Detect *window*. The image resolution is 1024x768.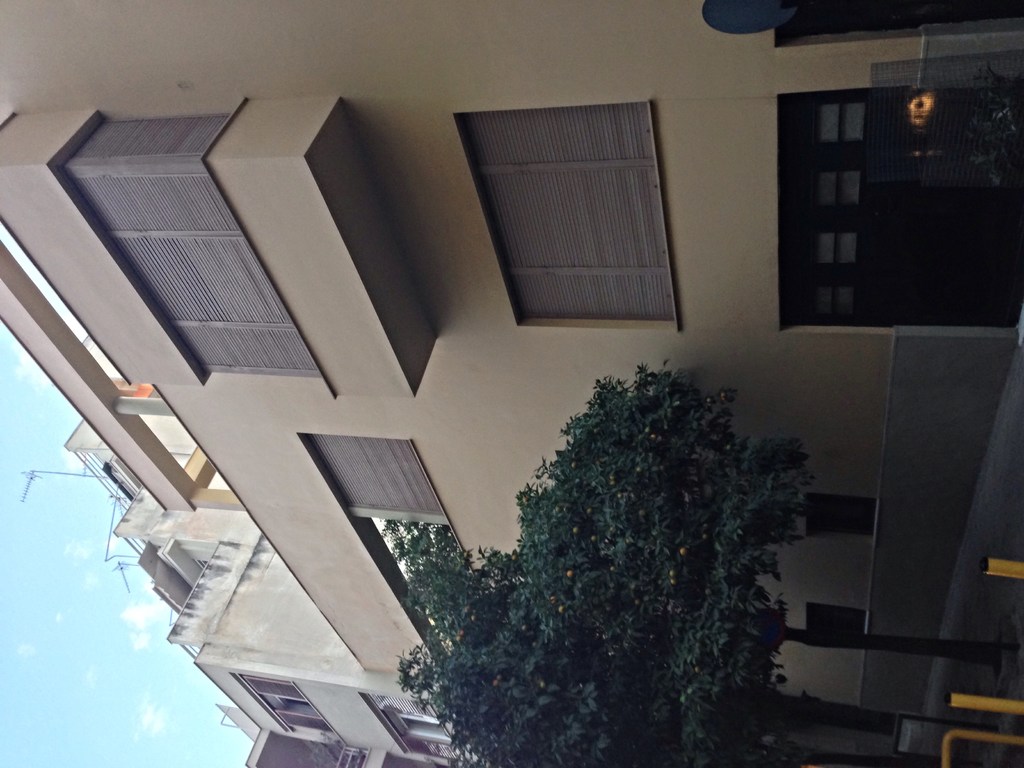
{"left": 360, "top": 694, "right": 490, "bottom": 767}.
